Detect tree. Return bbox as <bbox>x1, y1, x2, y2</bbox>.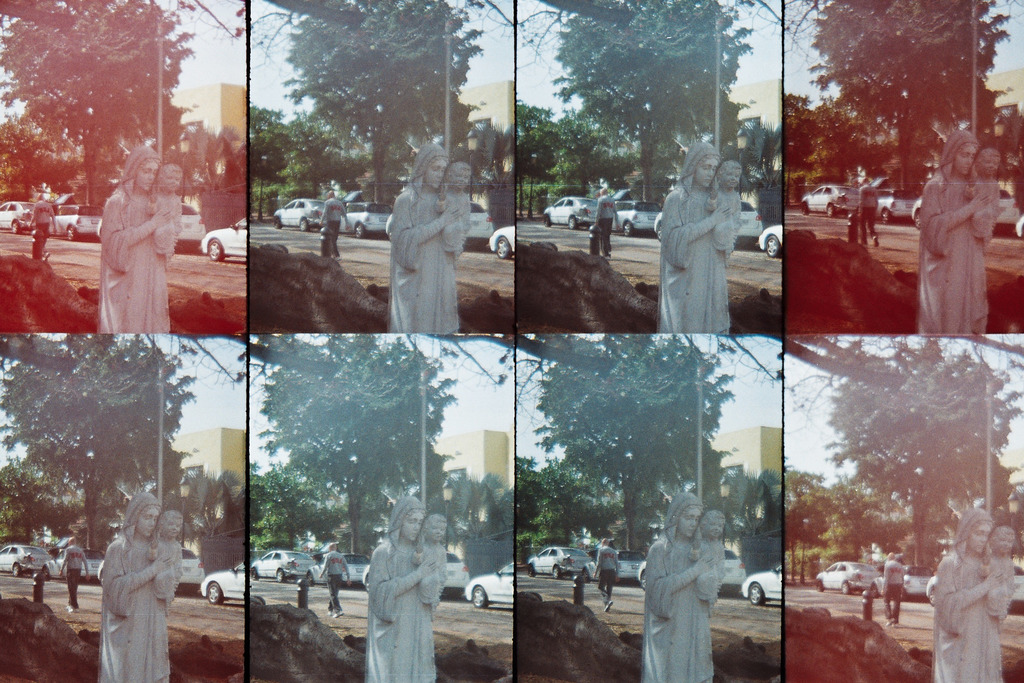
<bbox>818, 339, 1023, 577</bbox>.
